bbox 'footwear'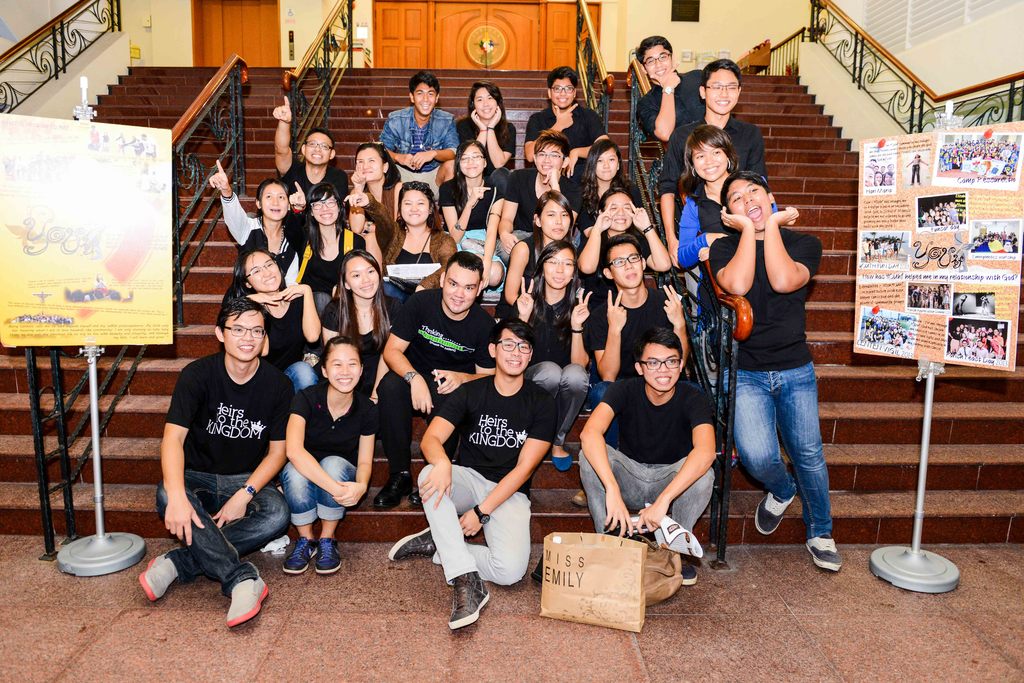
left=754, top=493, right=794, bottom=538
